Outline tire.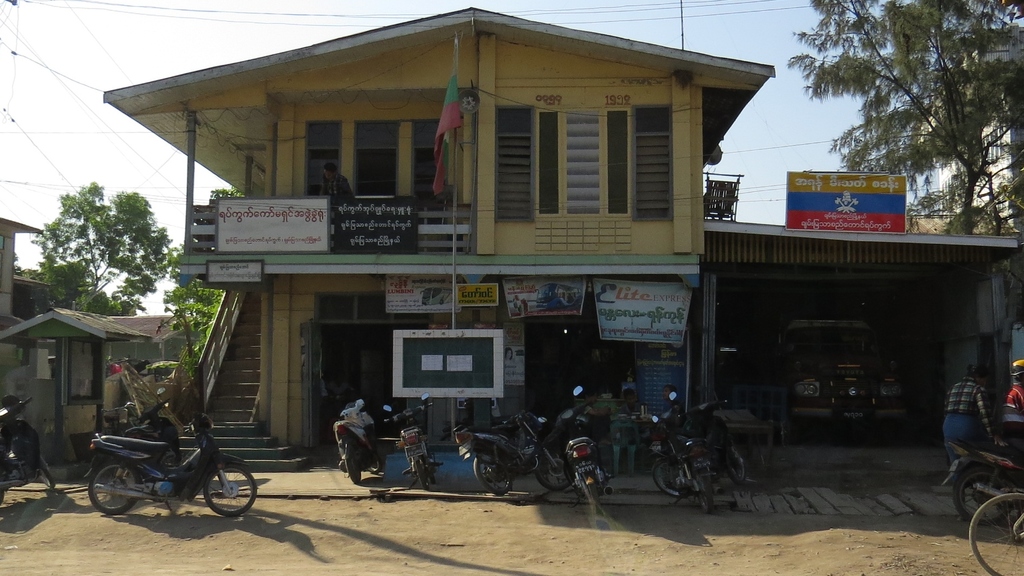
Outline: pyautogui.locateOnScreen(0, 488, 5, 507).
